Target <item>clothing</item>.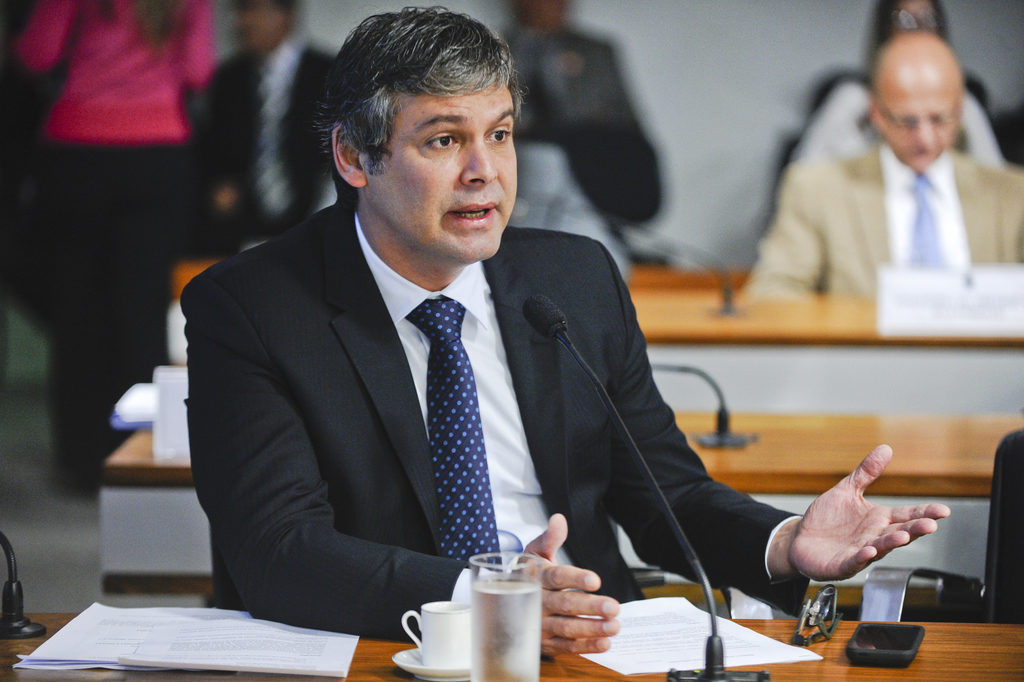
Target region: (left=763, top=55, right=1000, bottom=180).
